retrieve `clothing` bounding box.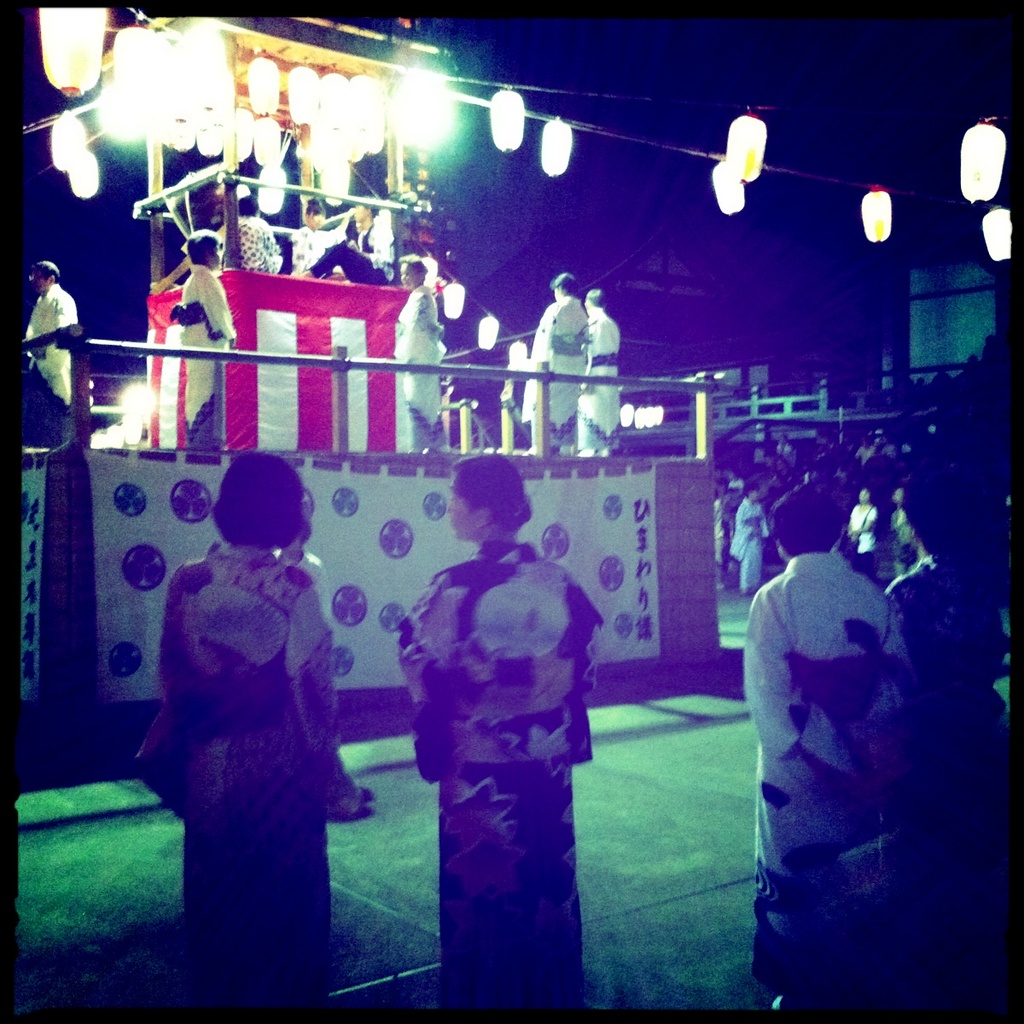
Bounding box: (532, 293, 592, 441).
